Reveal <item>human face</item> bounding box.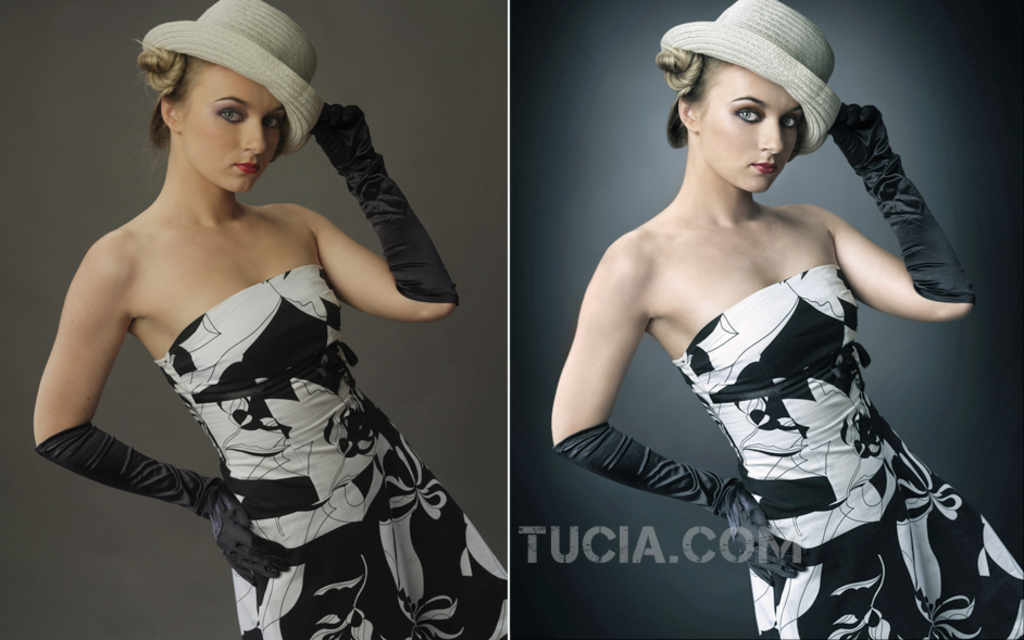
Revealed: pyautogui.locateOnScreen(702, 65, 802, 192).
